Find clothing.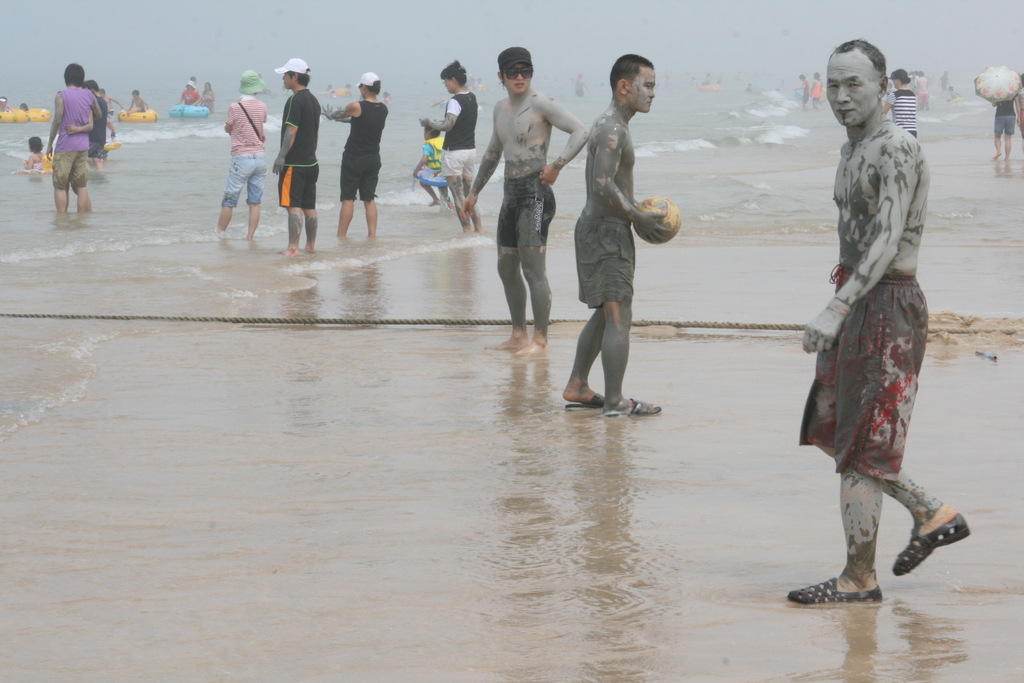
[481, 54, 571, 318].
